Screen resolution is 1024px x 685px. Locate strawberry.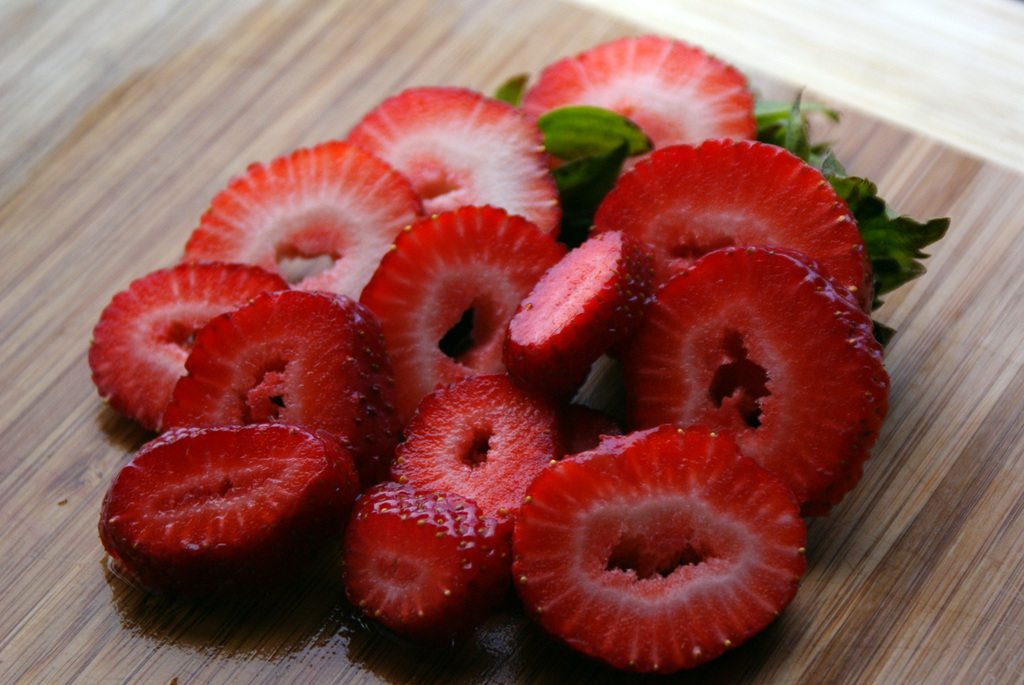
Rect(163, 286, 401, 442).
